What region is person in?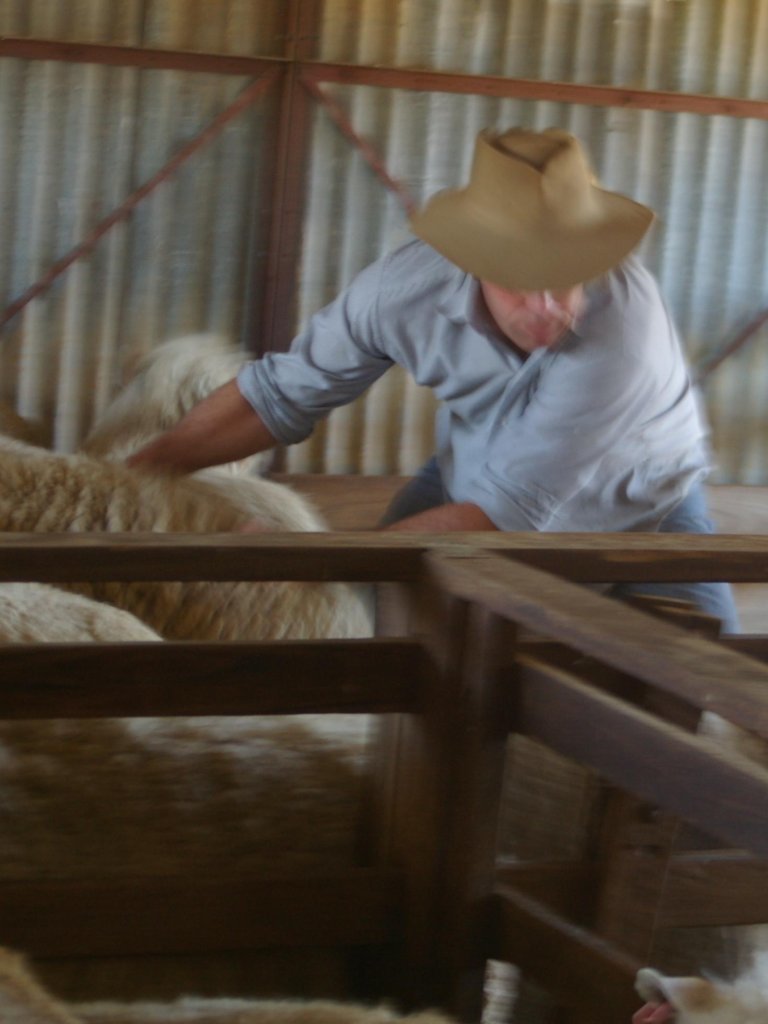
bbox=[112, 83, 752, 651].
